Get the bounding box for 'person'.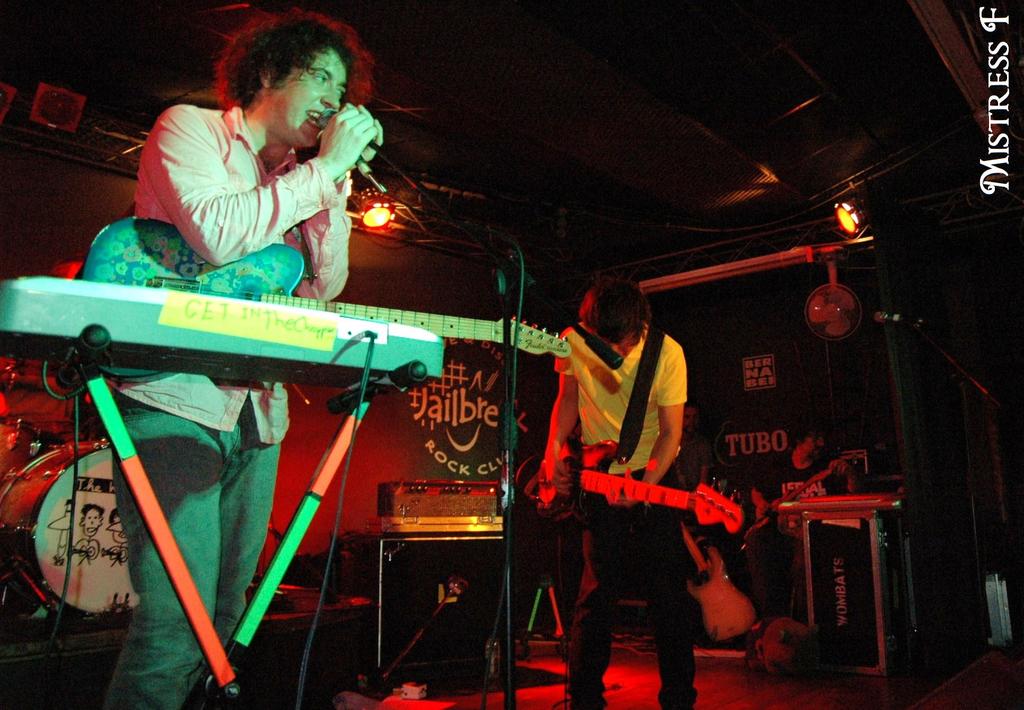
locate(99, 6, 388, 709).
